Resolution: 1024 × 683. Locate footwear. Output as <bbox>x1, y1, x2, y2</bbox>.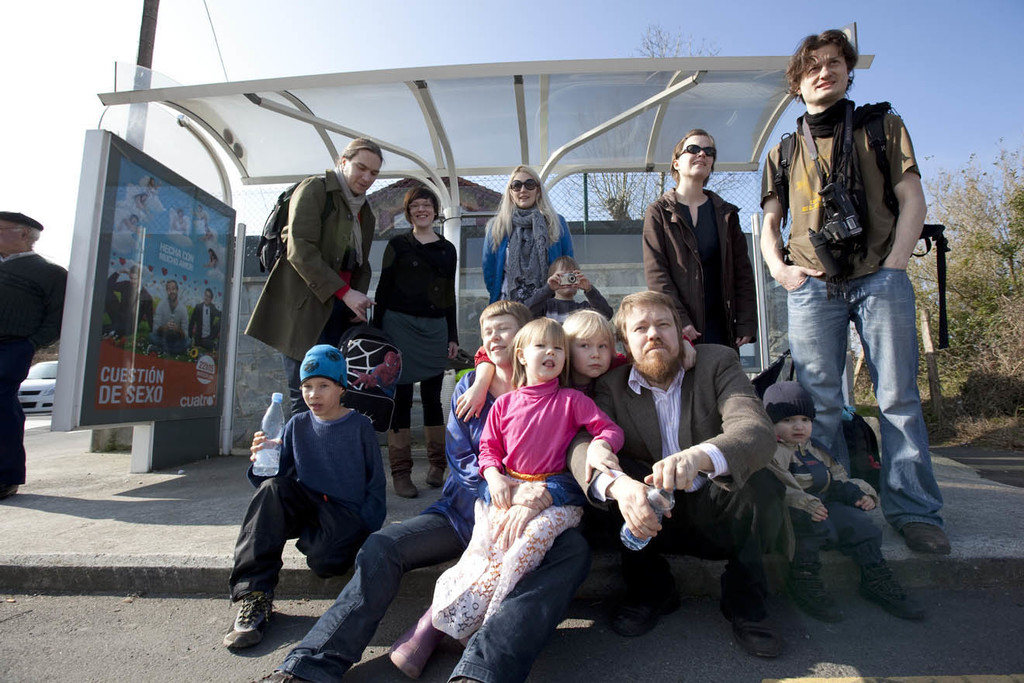
<bbox>732, 617, 780, 660</bbox>.
